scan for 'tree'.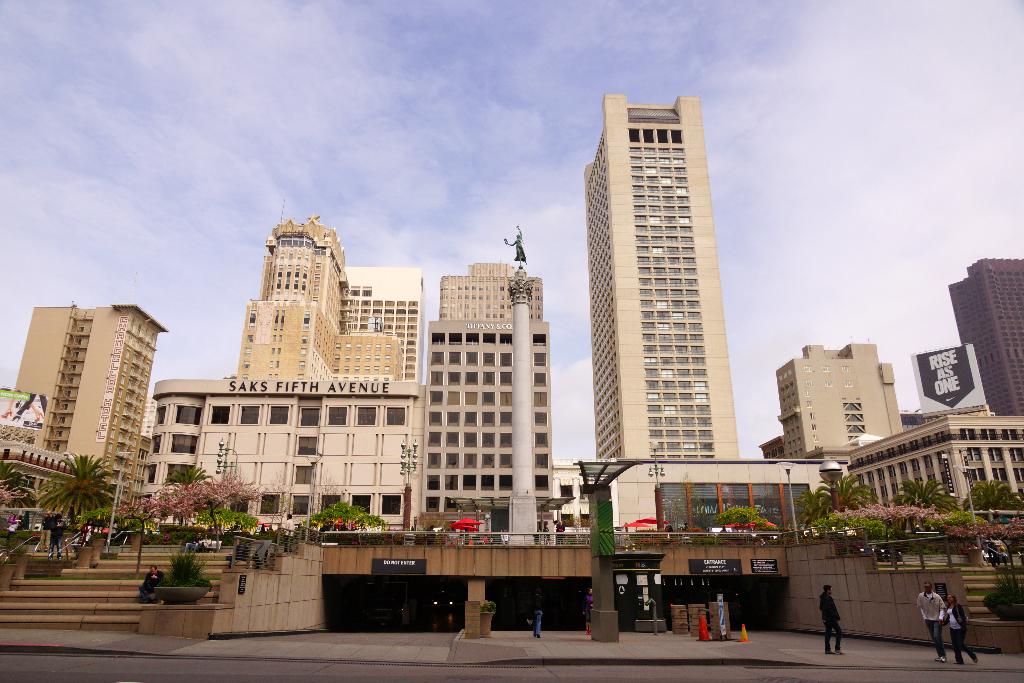
Scan result: <region>191, 474, 250, 550</region>.
